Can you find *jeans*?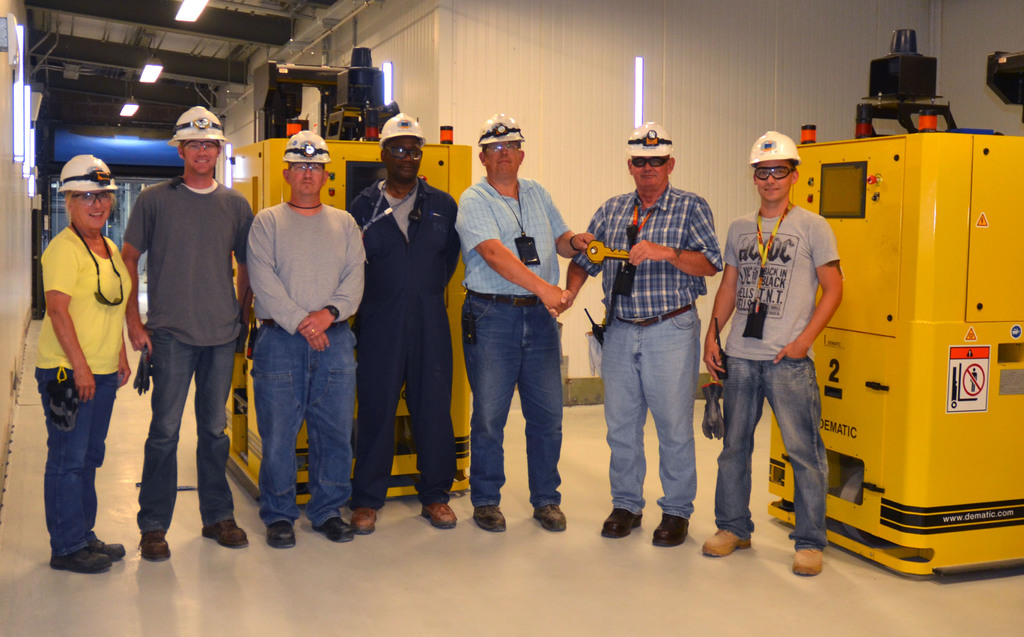
Yes, bounding box: <region>717, 363, 827, 549</region>.
